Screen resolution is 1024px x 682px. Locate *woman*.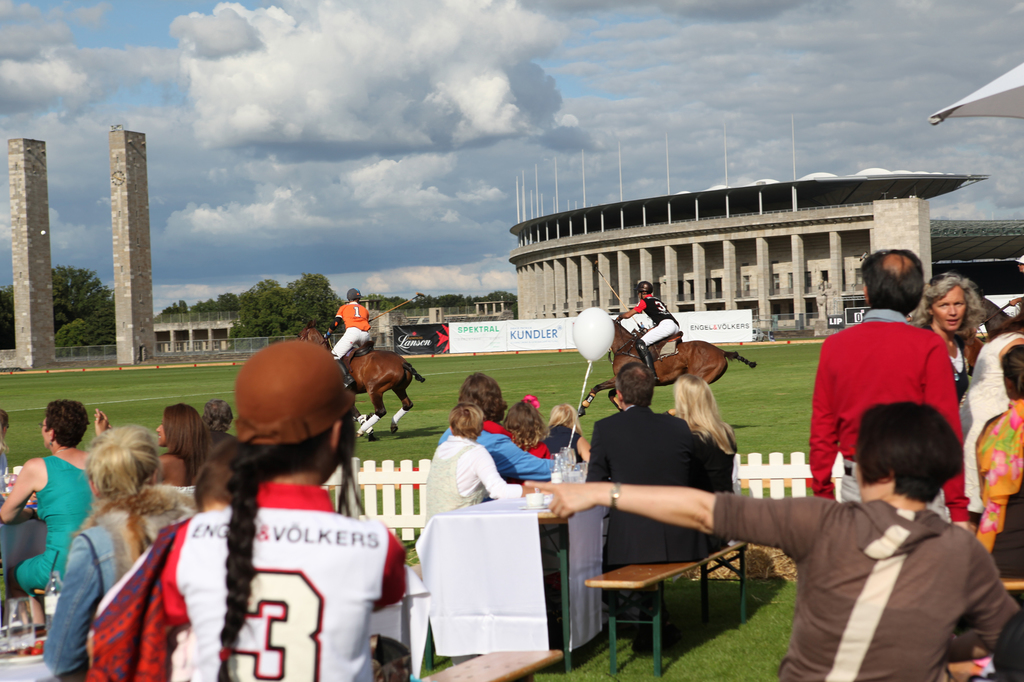
detection(967, 340, 1023, 558).
